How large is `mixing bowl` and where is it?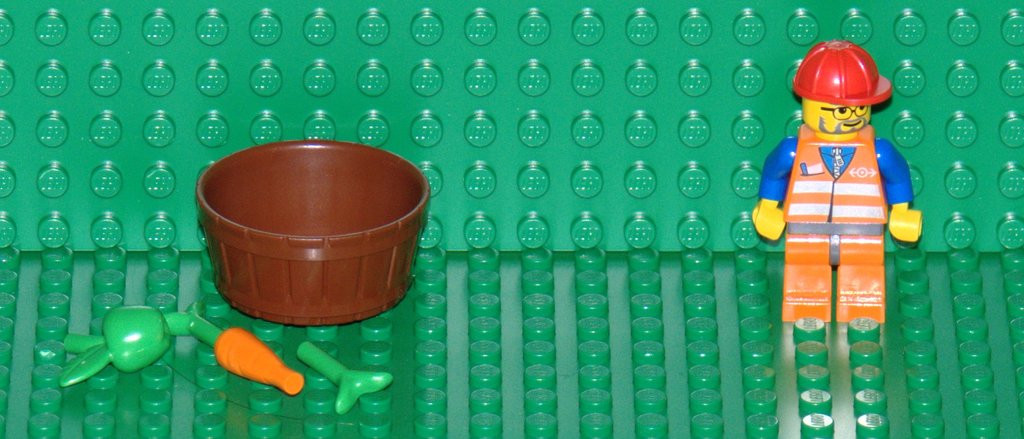
Bounding box: [188,145,409,329].
